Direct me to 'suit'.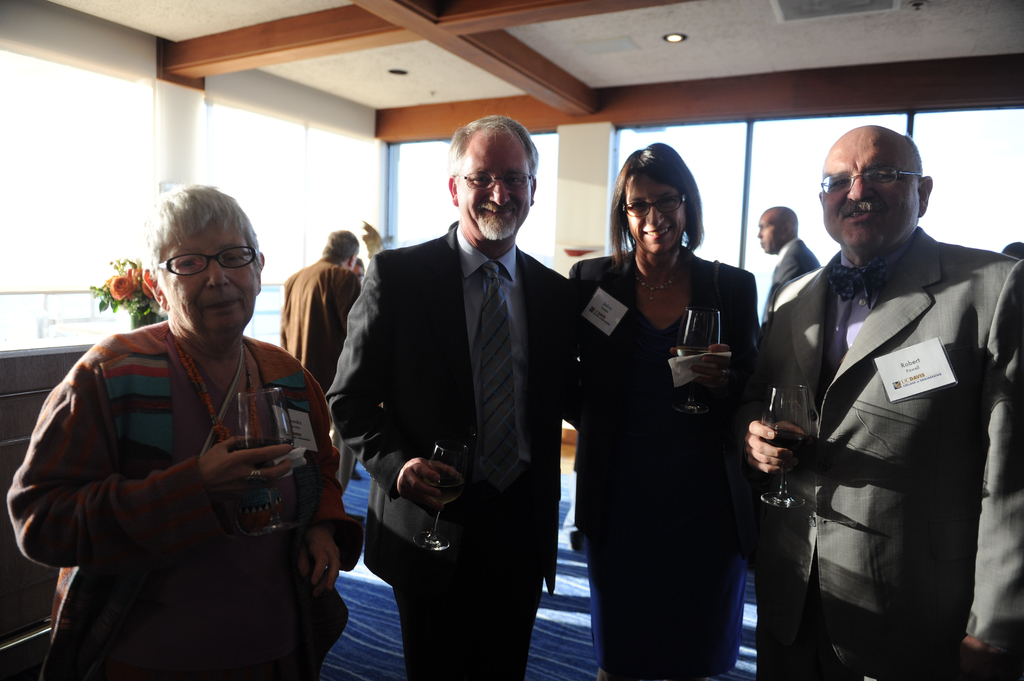
Direction: pyautogui.locateOnScreen(340, 119, 582, 668).
